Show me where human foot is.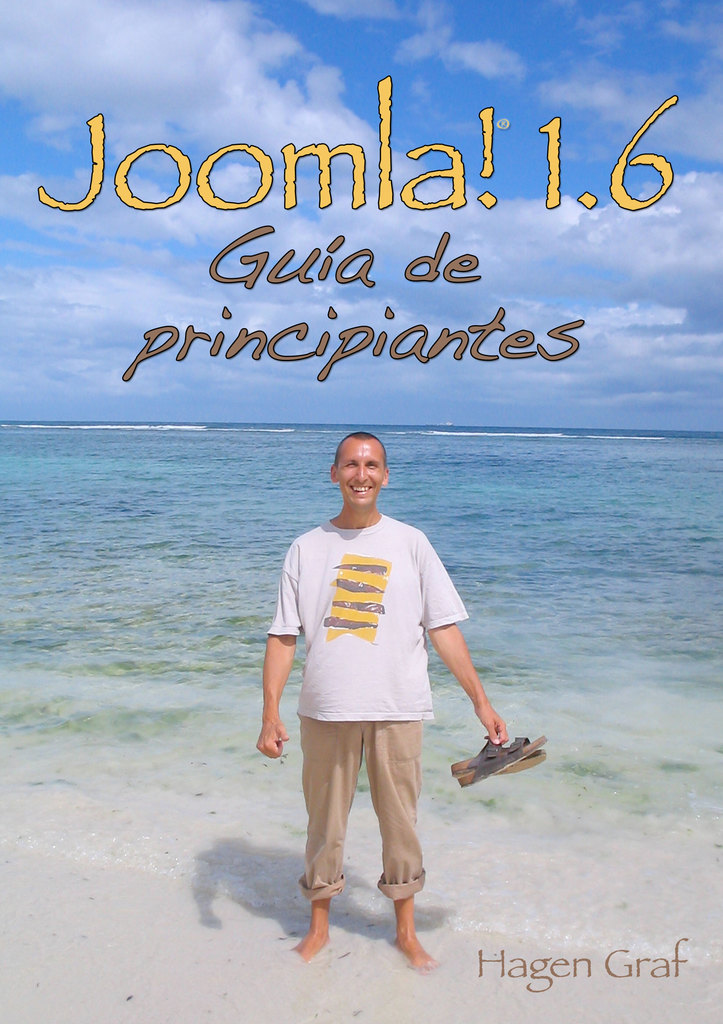
human foot is at (left=386, top=928, right=447, bottom=975).
